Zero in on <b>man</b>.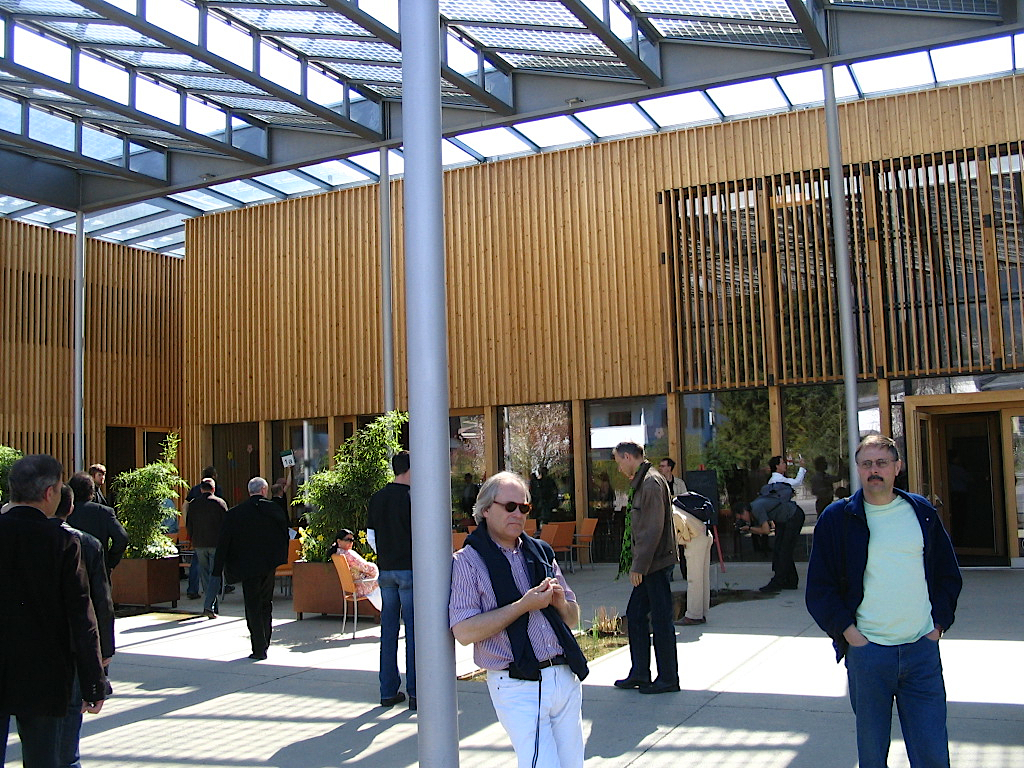
Zeroed in: {"x1": 611, "y1": 441, "x2": 679, "y2": 695}.
